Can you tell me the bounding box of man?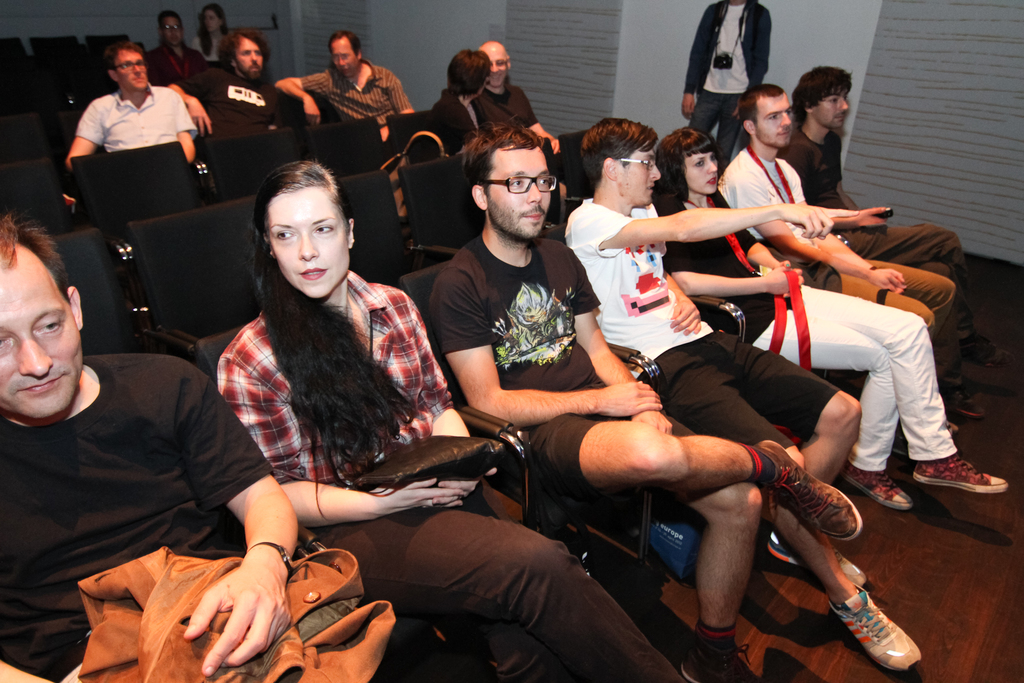
(left=164, top=29, right=288, bottom=164).
